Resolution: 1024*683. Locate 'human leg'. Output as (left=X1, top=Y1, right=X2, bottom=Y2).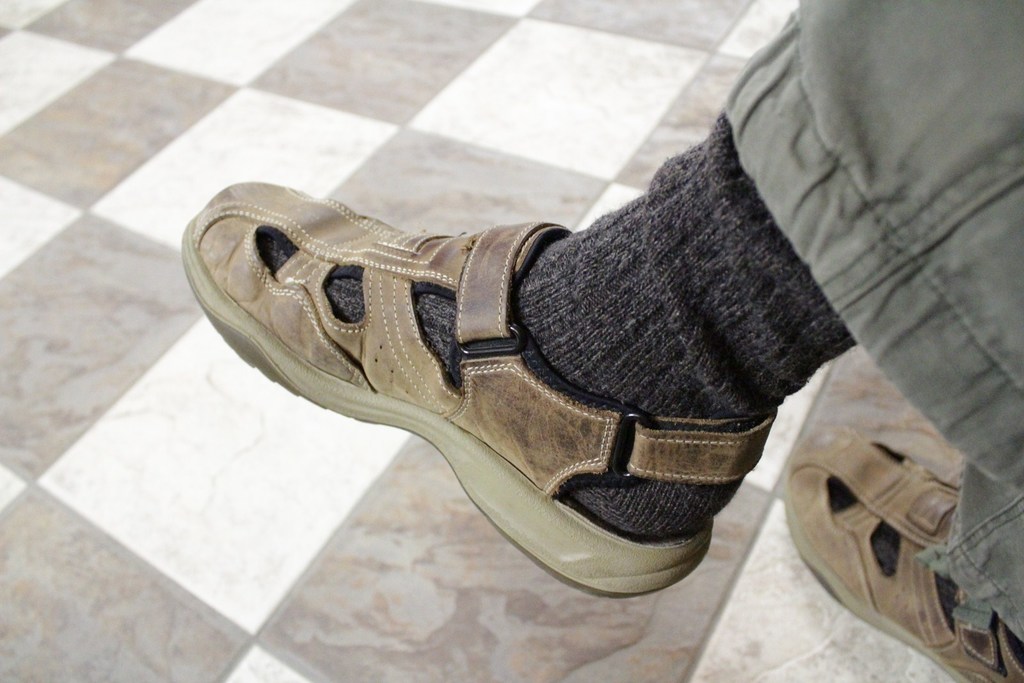
(left=181, top=1, right=1023, bottom=600).
